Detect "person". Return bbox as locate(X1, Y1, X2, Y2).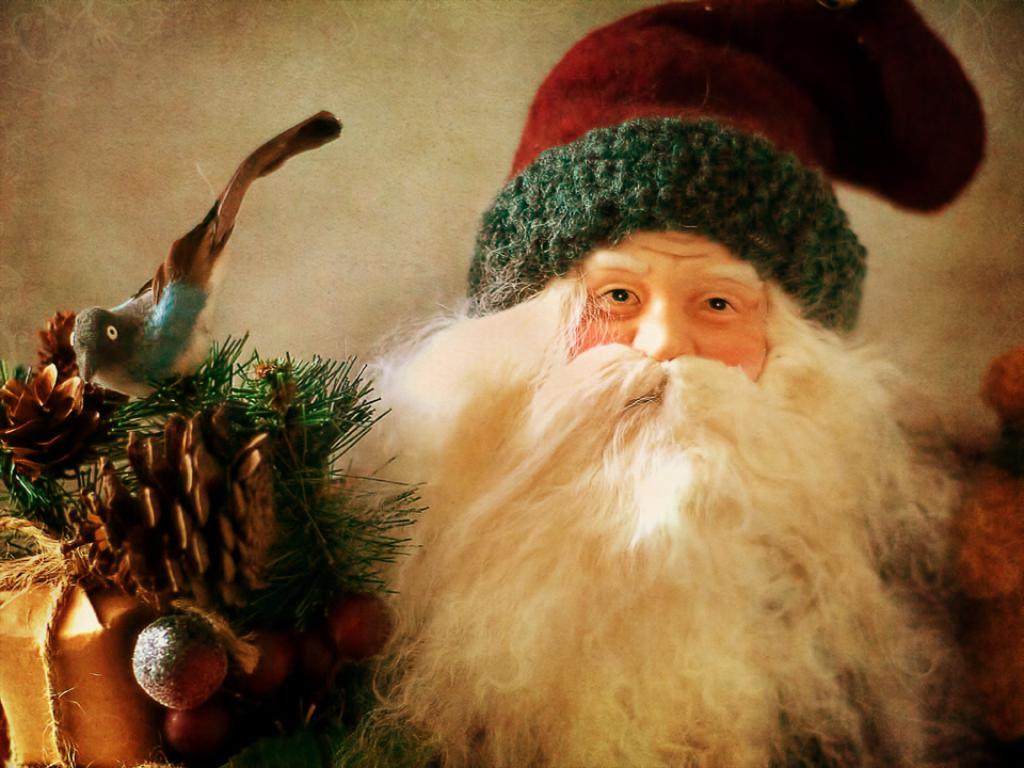
locate(300, 53, 987, 767).
